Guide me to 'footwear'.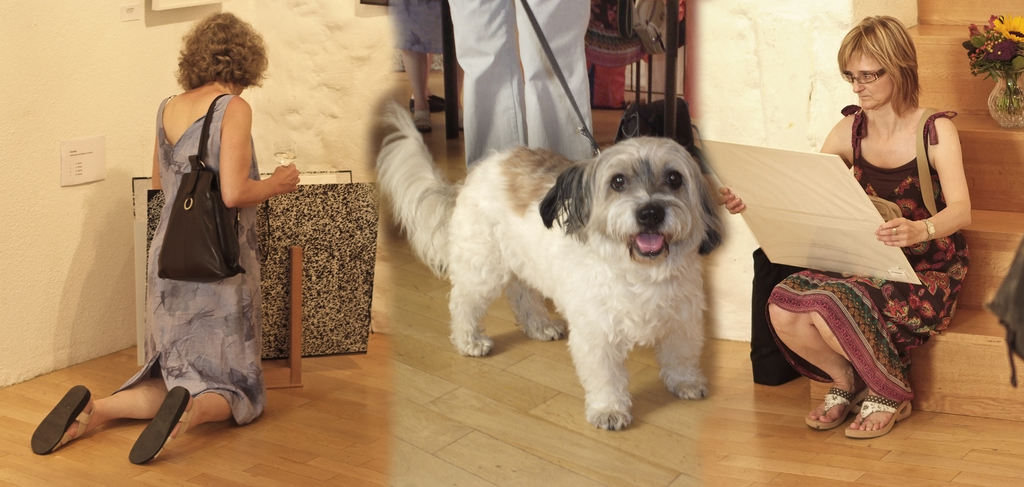
Guidance: bbox(27, 388, 100, 458).
